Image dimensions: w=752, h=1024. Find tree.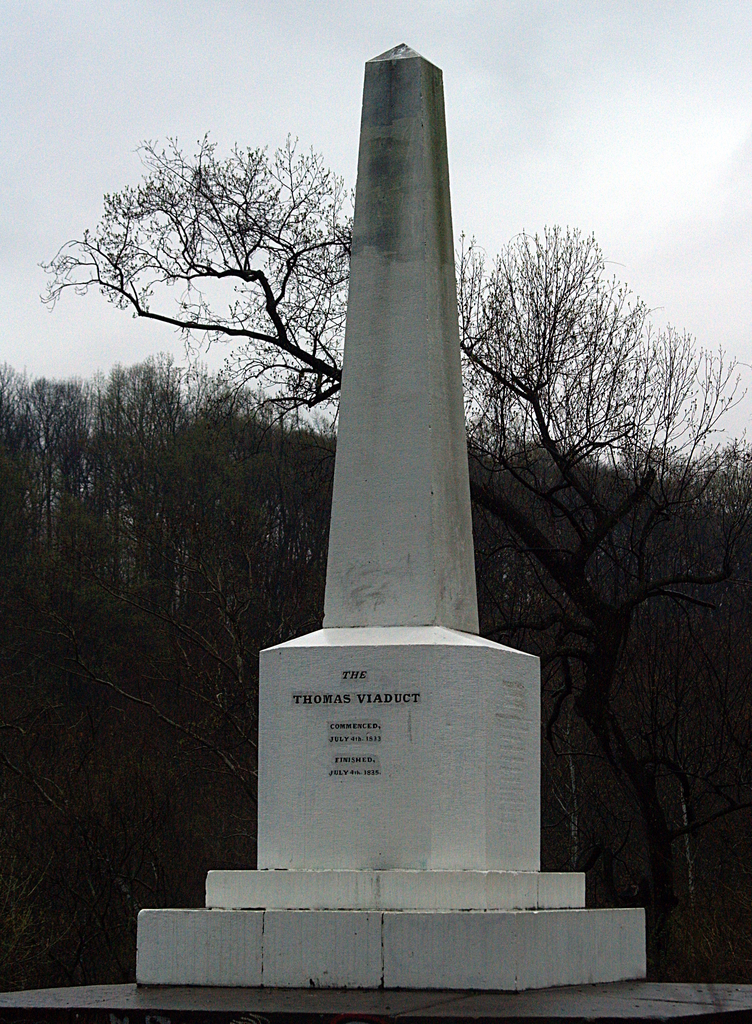
bbox(28, 126, 744, 959).
